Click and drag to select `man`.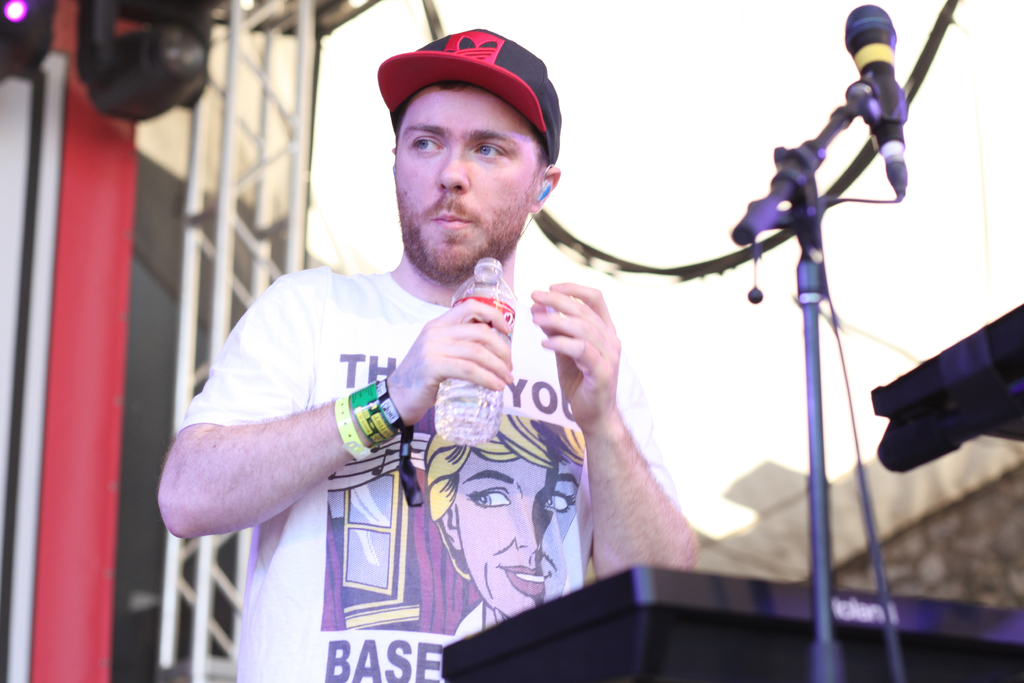
Selection: <bbox>154, 28, 703, 682</bbox>.
